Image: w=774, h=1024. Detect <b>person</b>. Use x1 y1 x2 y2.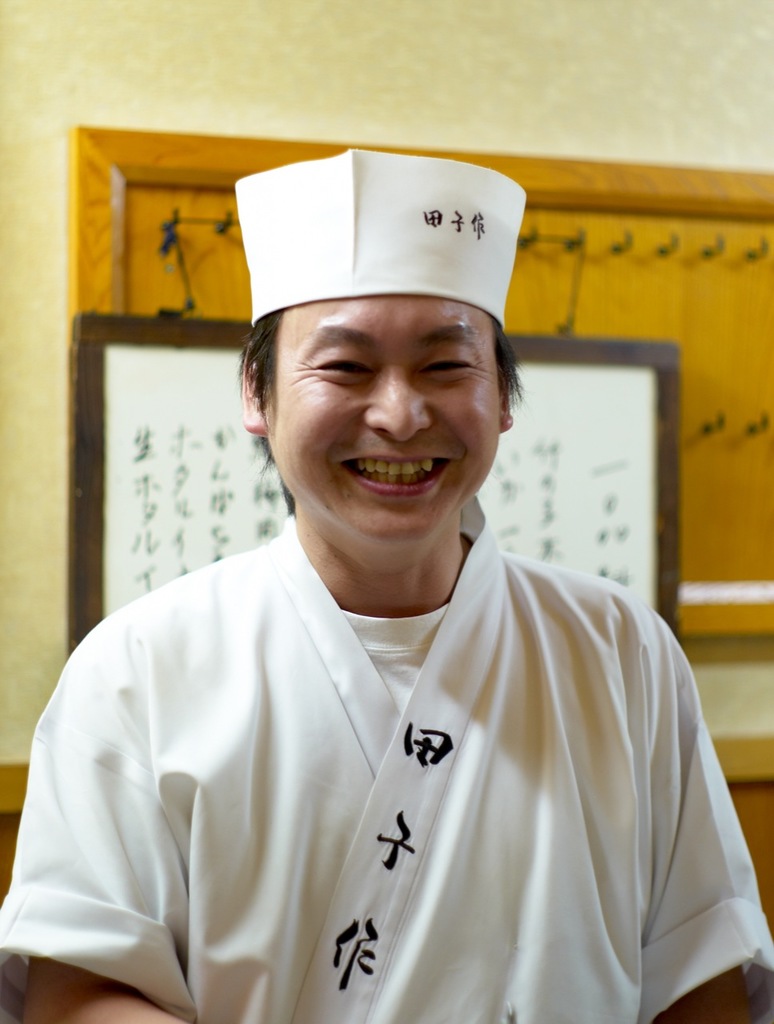
66 171 728 1007.
